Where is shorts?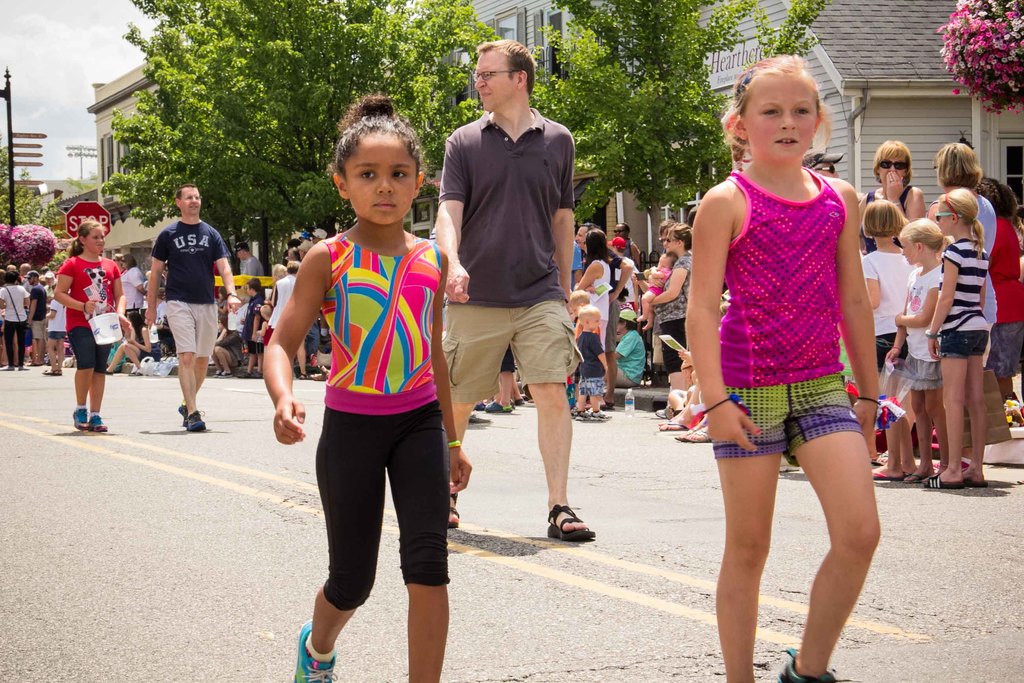
bbox=[577, 378, 604, 395].
